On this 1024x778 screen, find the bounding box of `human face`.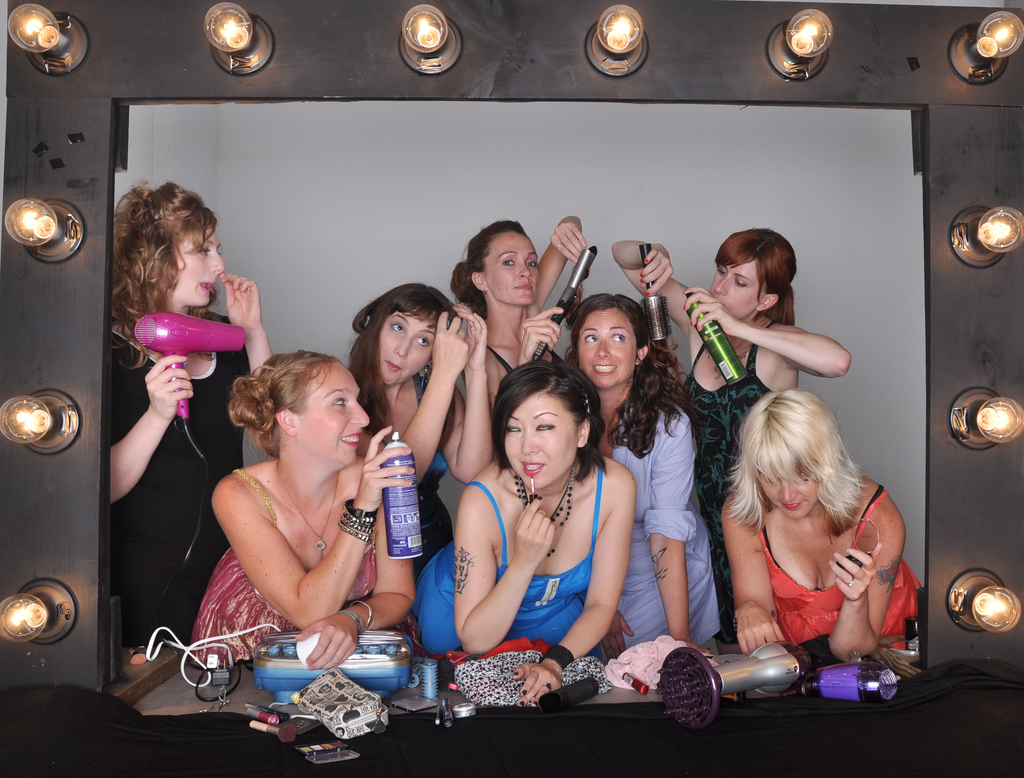
Bounding box: bbox=(173, 222, 225, 308).
